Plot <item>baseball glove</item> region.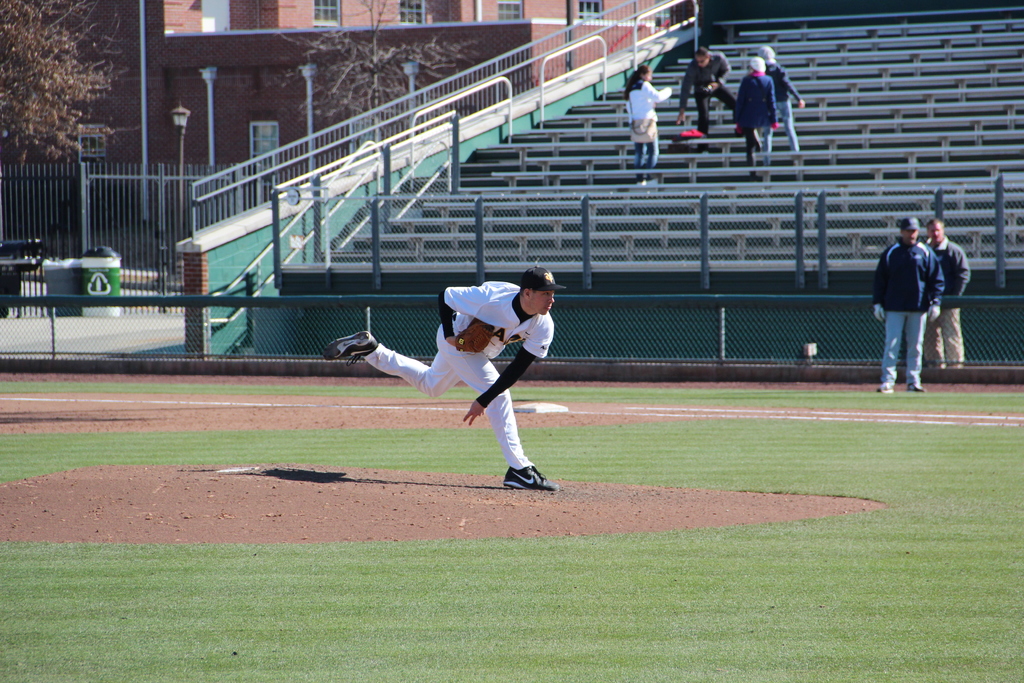
Plotted at 927,305,941,323.
